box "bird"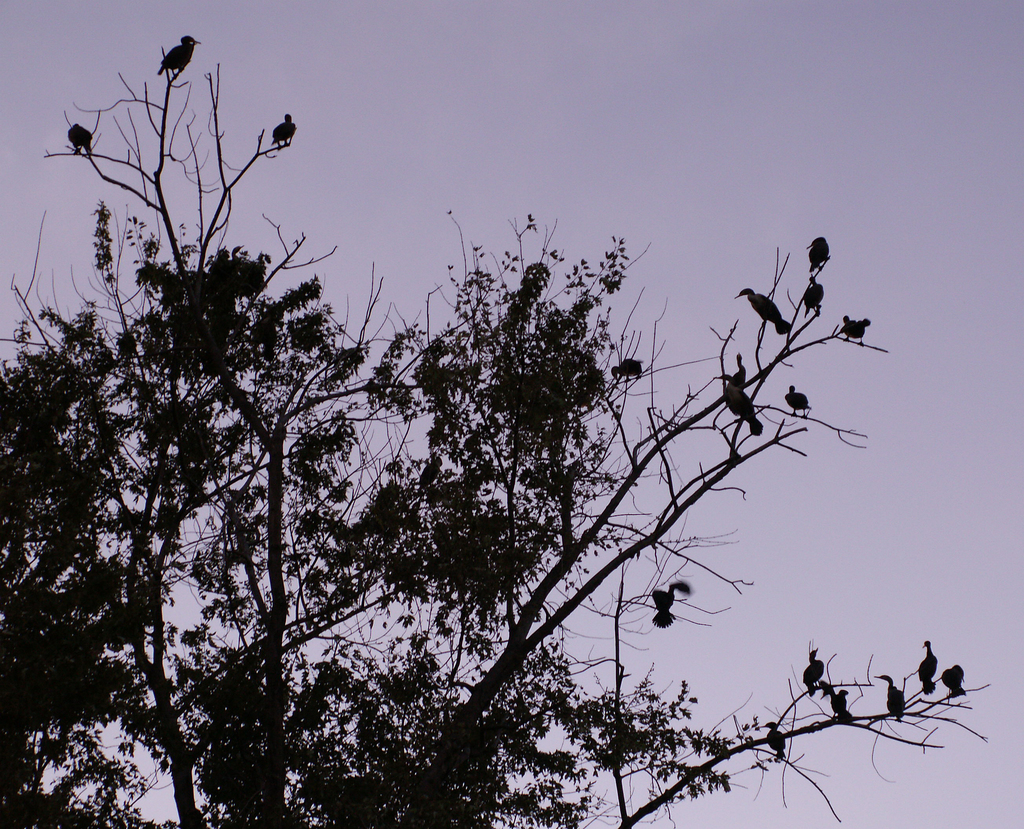
rect(803, 272, 826, 318)
